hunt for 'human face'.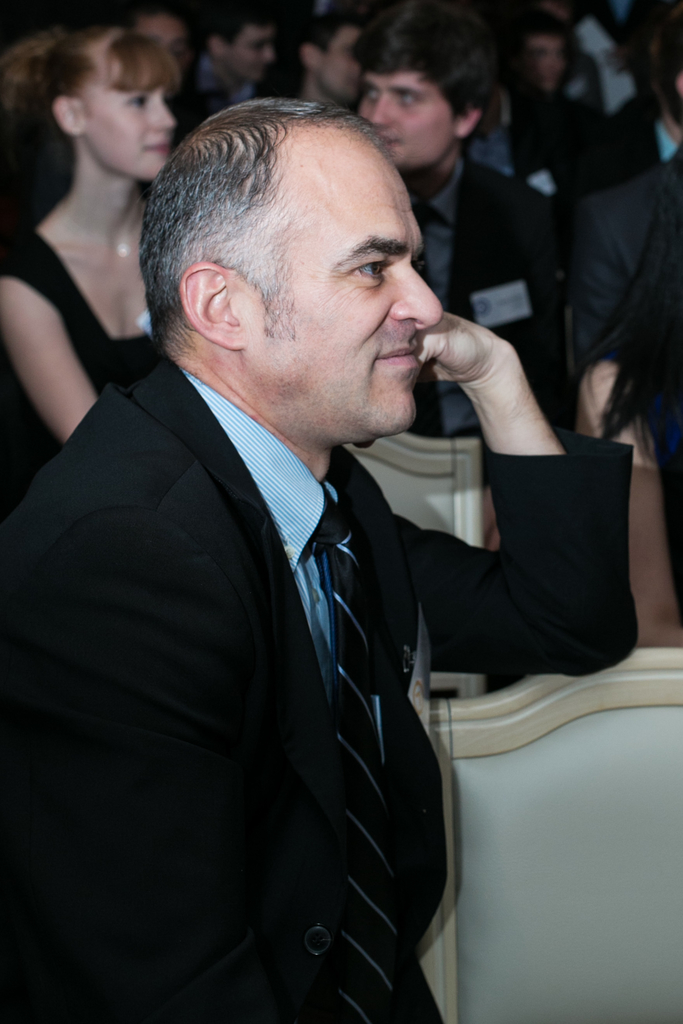
Hunted down at <box>93,76,186,181</box>.
